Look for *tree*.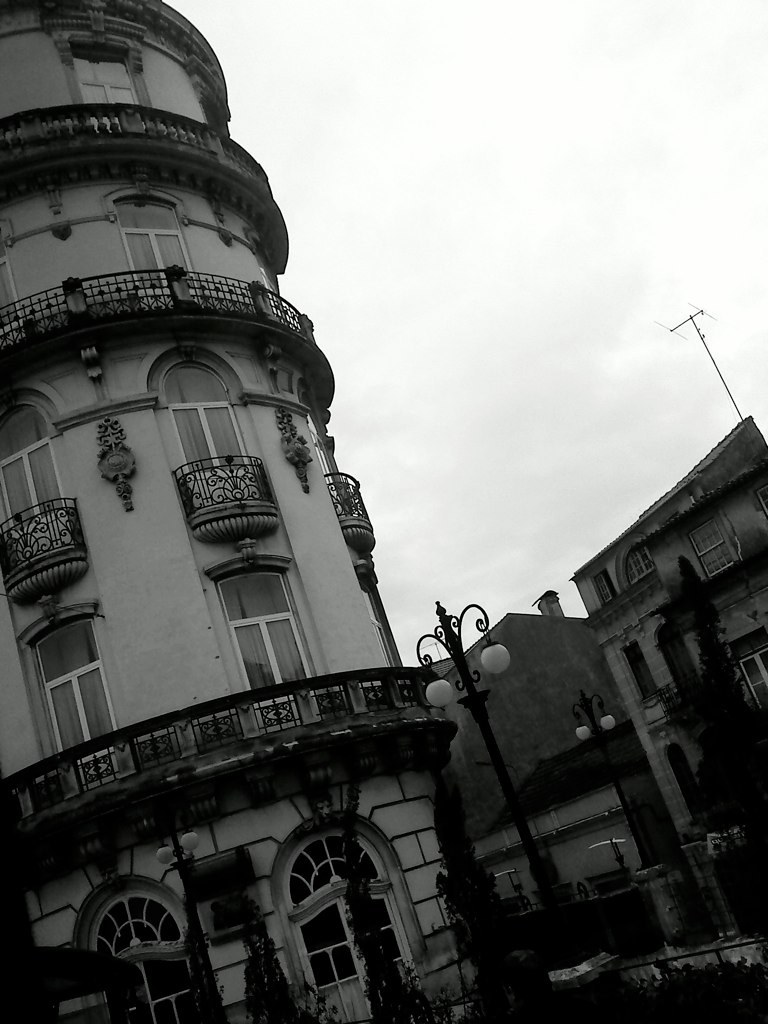
Found: [left=234, top=901, right=328, bottom=1023].
